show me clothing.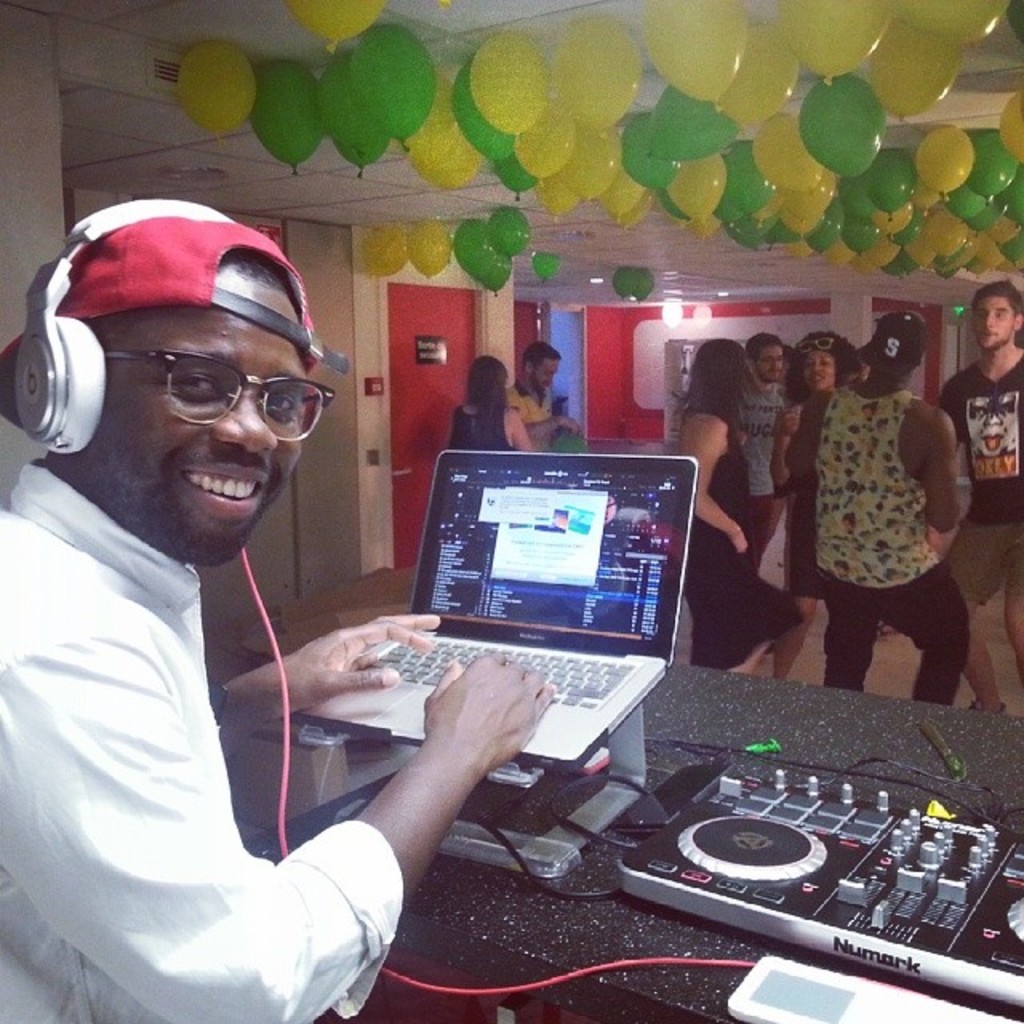
clothing is here: box=[741, 381, 786, 626].
